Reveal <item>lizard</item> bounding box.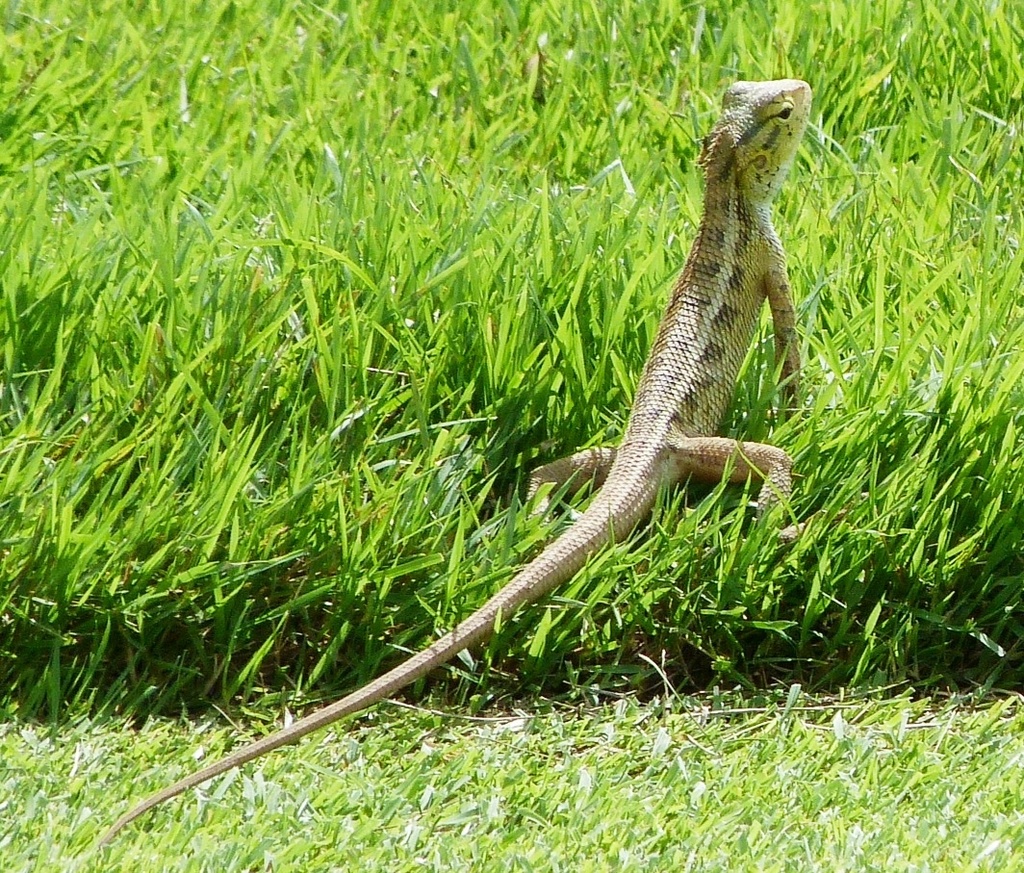
Revealed: select_region(103, 76, 835, 855).
